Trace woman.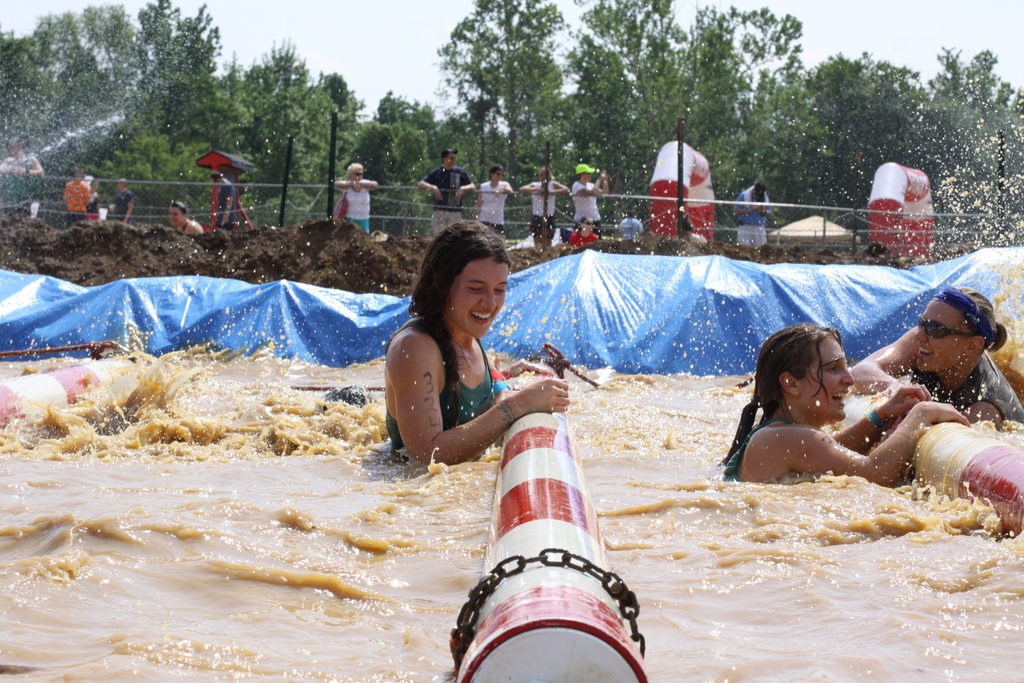
Traced to 168,202,206,235.
